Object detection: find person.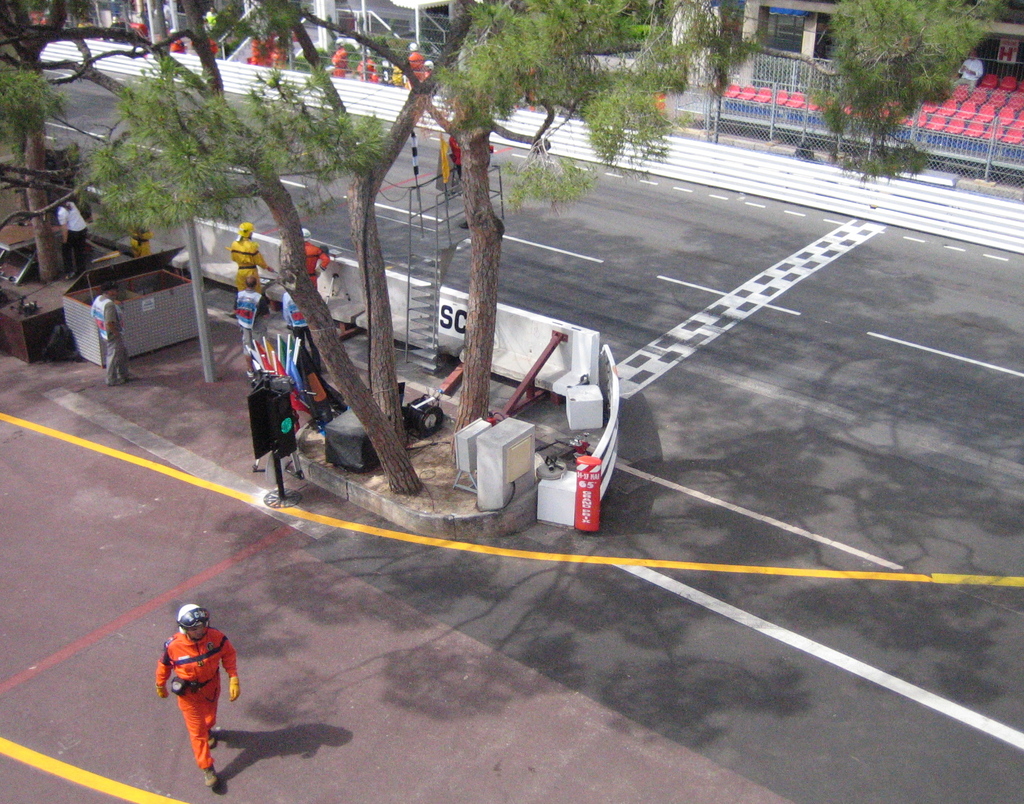
146/597/227/778.
